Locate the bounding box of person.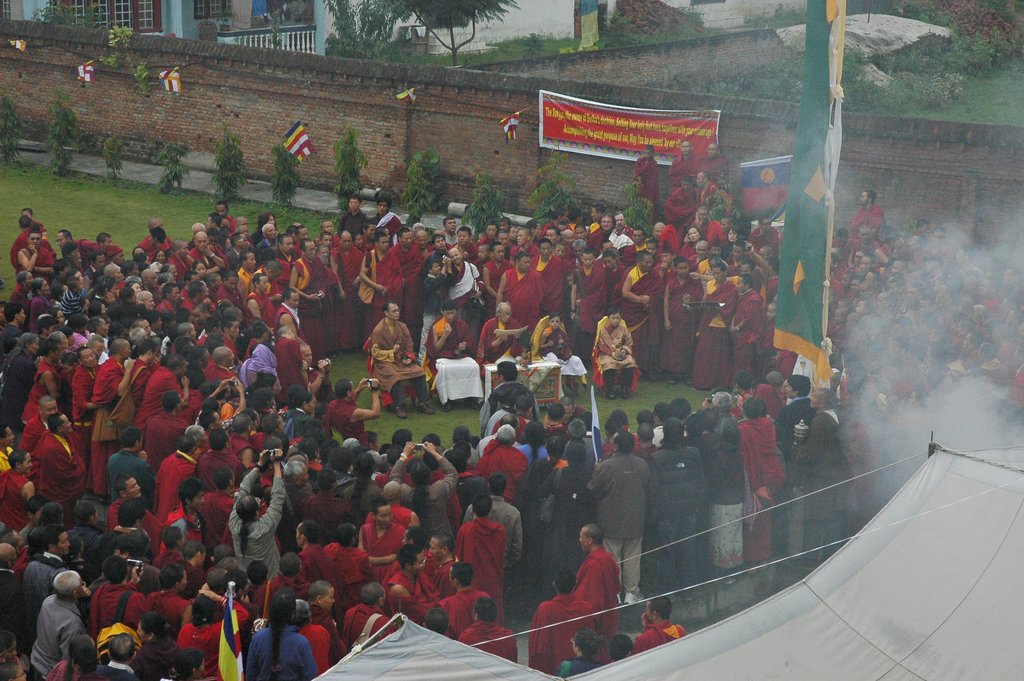
Bounding box: x1=435 y1=444 x2=444 y2=463.
